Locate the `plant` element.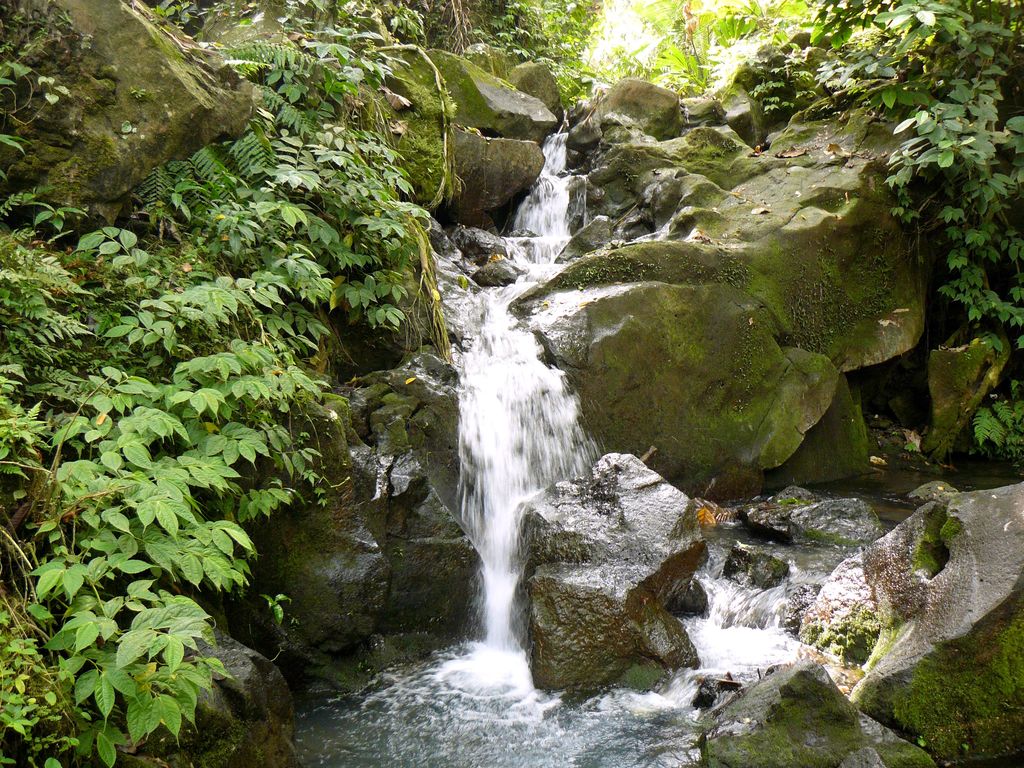
Element bbox: (x1=862, y1=605, x2=1023, y2=767).
